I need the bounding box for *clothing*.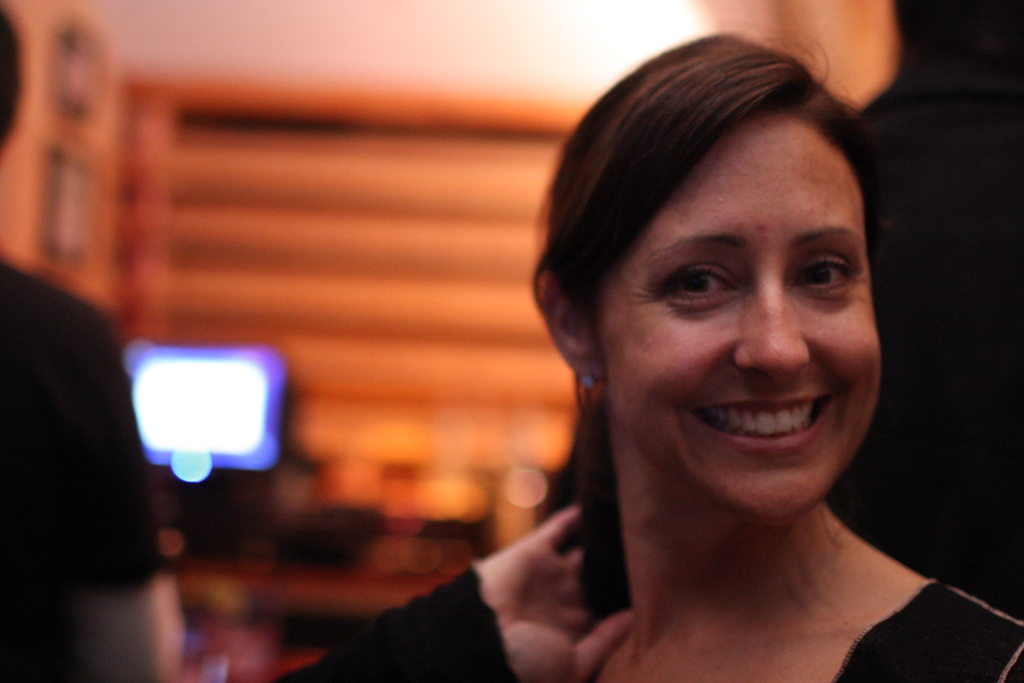
Here it is: bbox=[269, 577, 1023, 682].
